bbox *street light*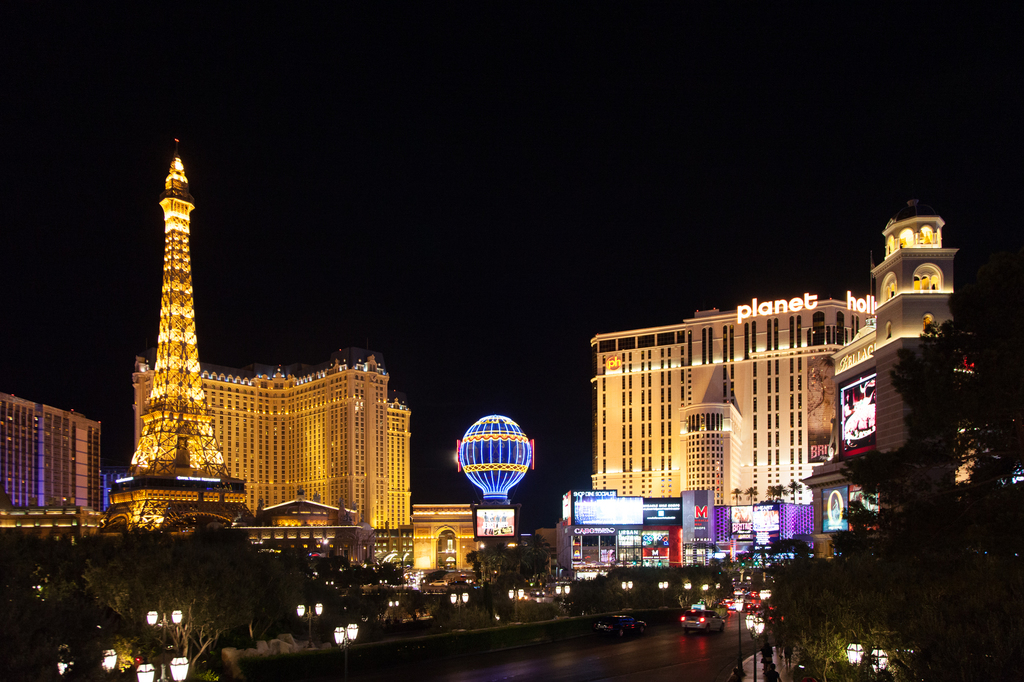
134,654,191,681
